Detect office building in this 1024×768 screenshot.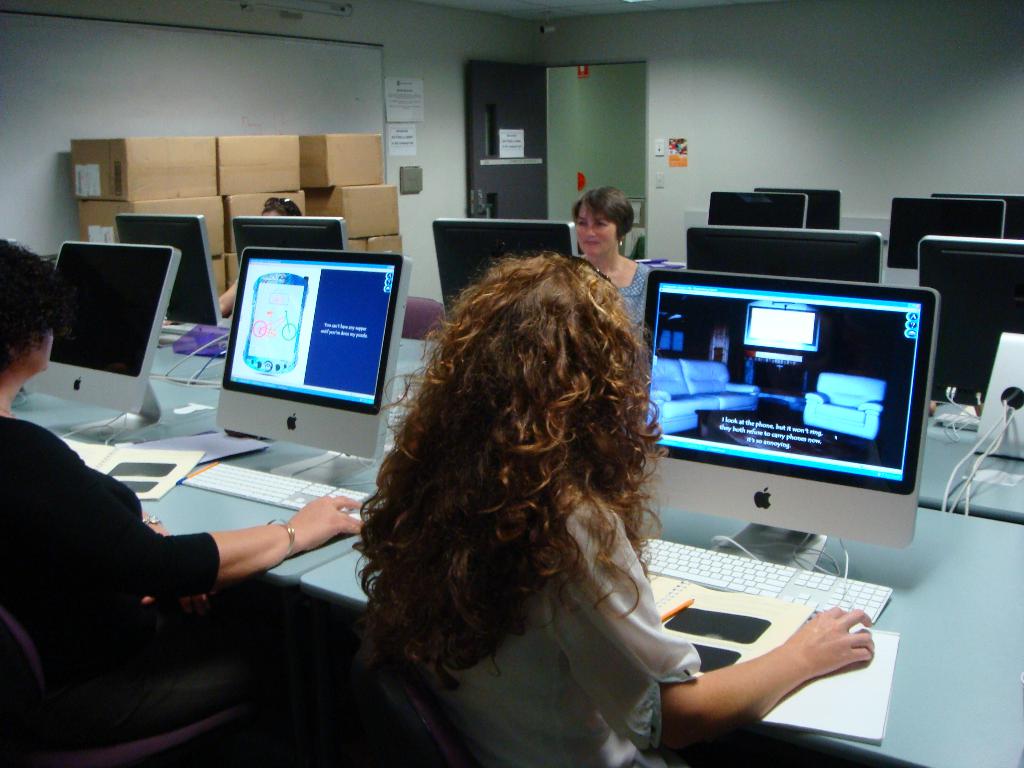
Detection: left=0, top=17, right=1023, bottom=724.
